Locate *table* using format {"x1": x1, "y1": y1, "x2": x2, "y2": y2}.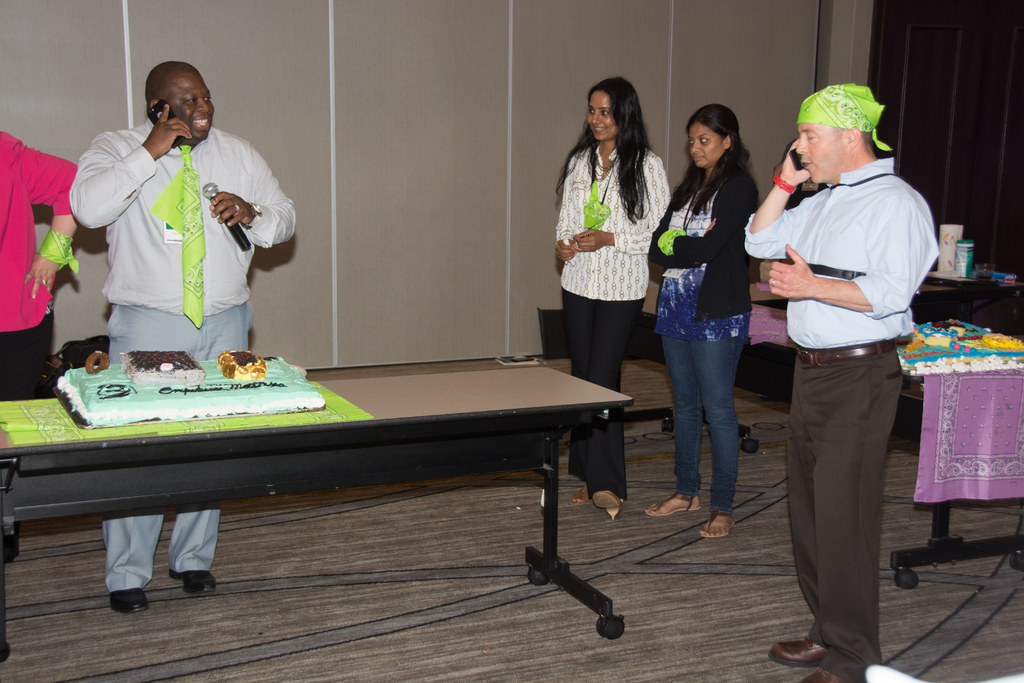
{"x1": 646, "y1": 309, "x2": 1023, "y2": 605}.
